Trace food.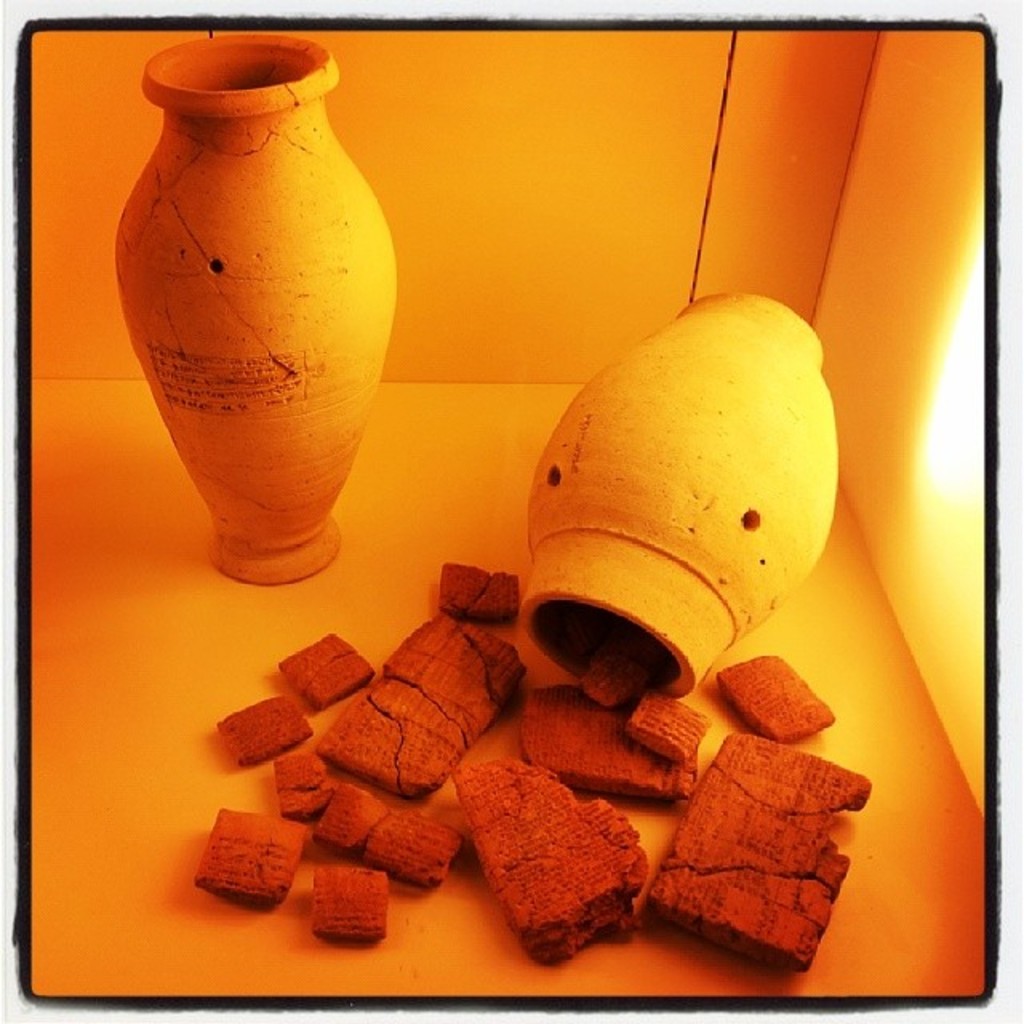
Traced to [315, 779, 395, 854].
